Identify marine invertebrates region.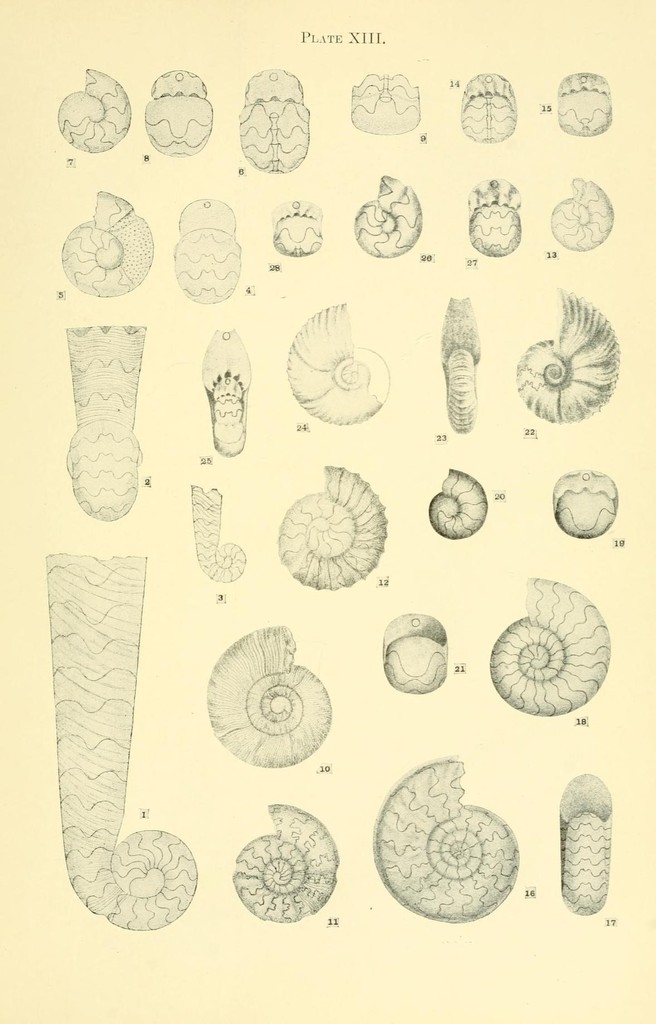
Region: box=[378, 743, 518, 939].
